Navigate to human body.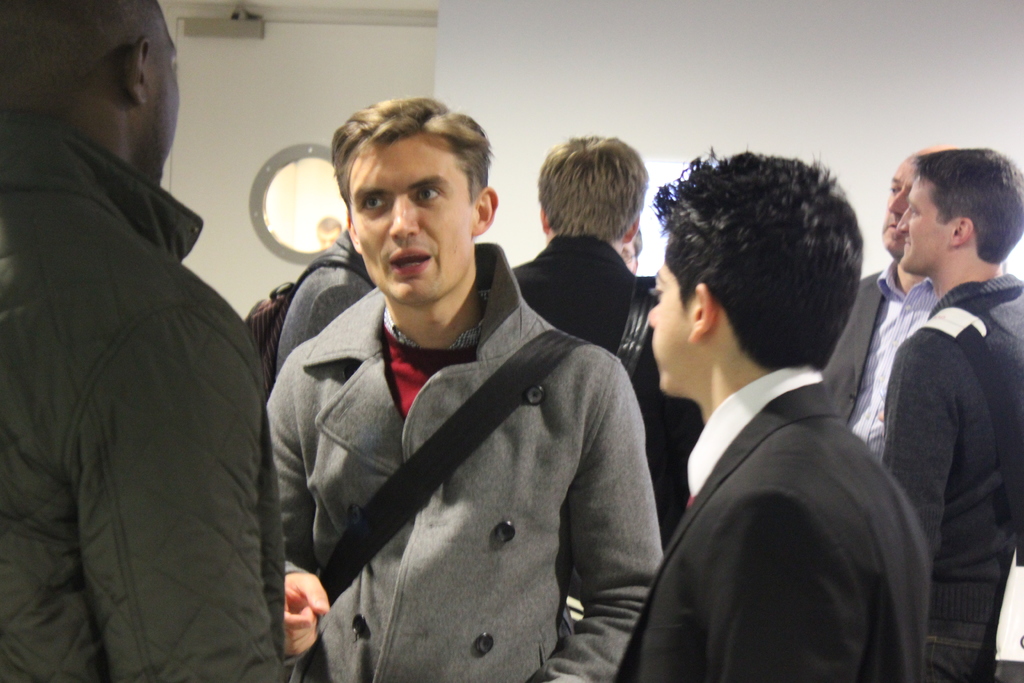
Navigation target: l=21, t=0, r=260, b=682.
